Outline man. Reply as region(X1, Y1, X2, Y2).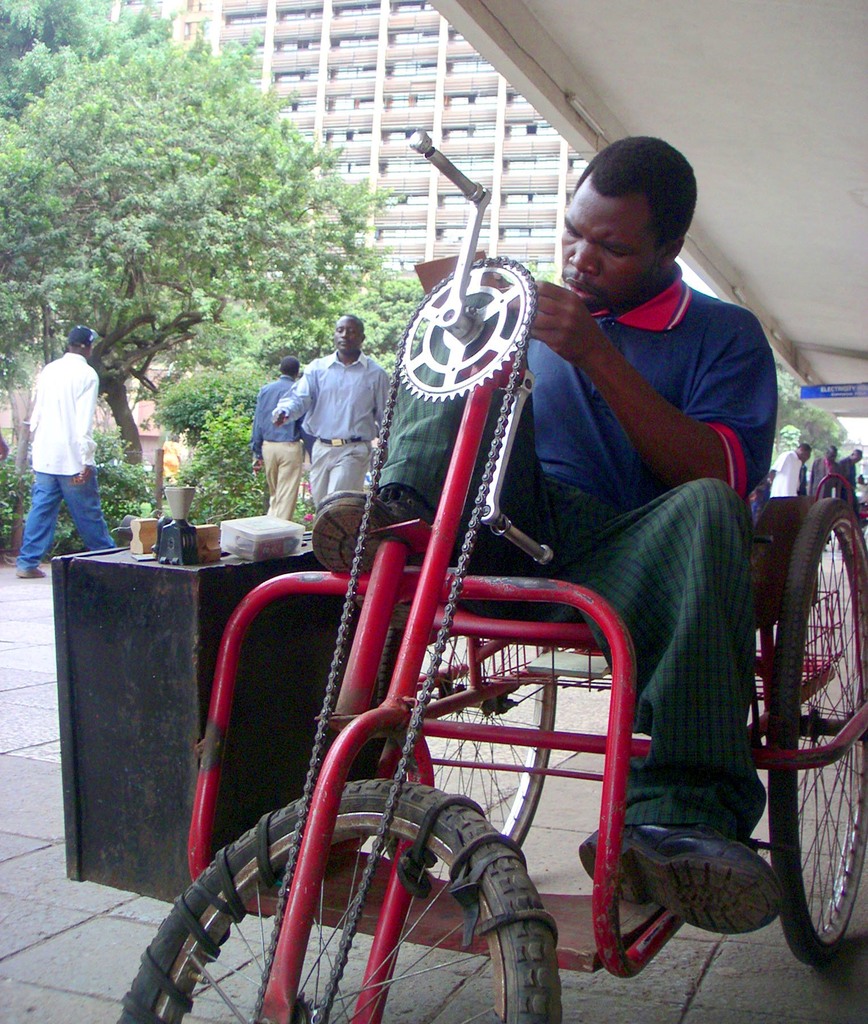
region(248, 340, 304, 525).
